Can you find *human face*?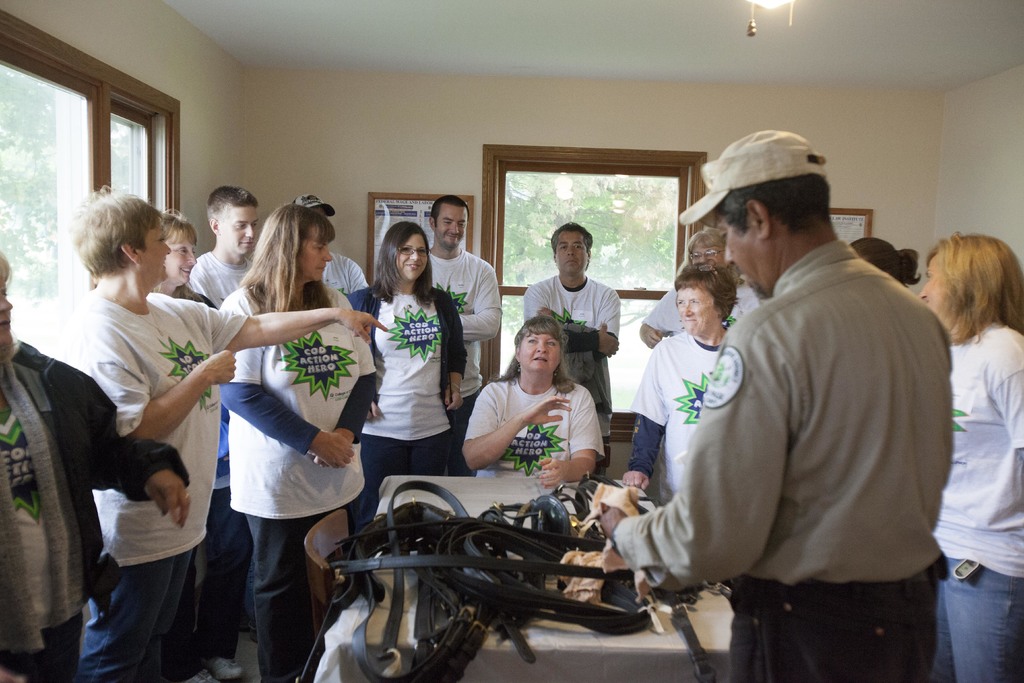
Yes, bounding box: (x1=220, y1=197, x2=260, y2=256).
